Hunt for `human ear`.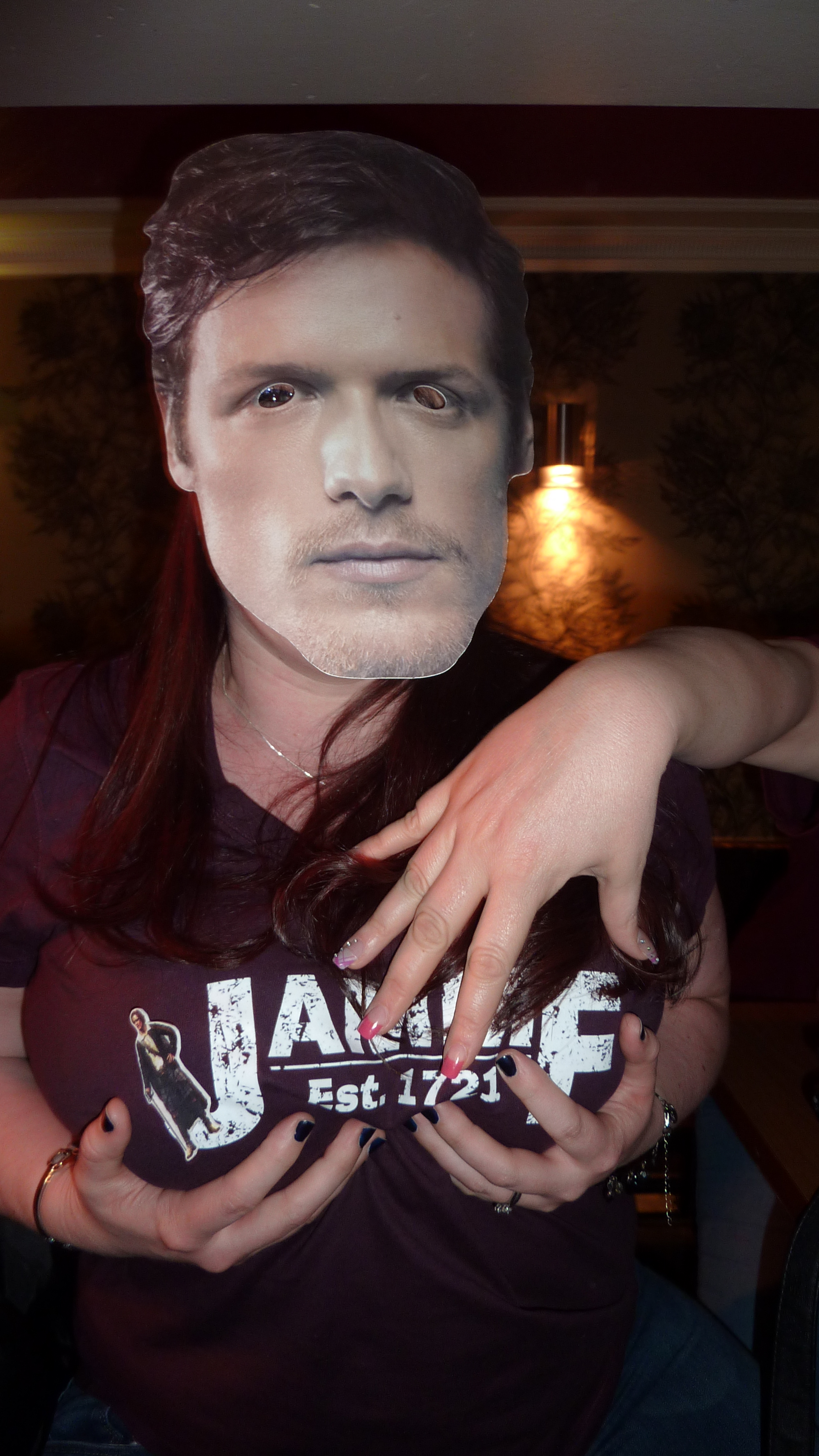
Hunted down at [x1=189, y1=146, x2=194, y2=178].
